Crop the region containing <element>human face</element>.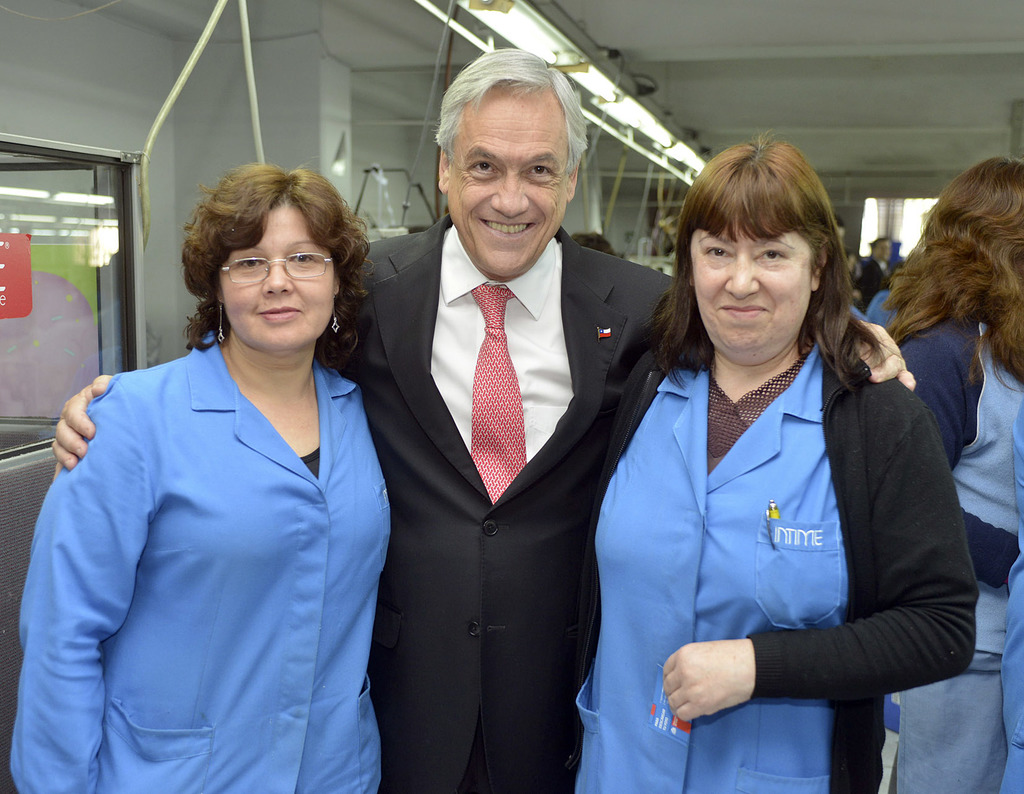
Crop region: bbox=(687, 229, 808, 359).
